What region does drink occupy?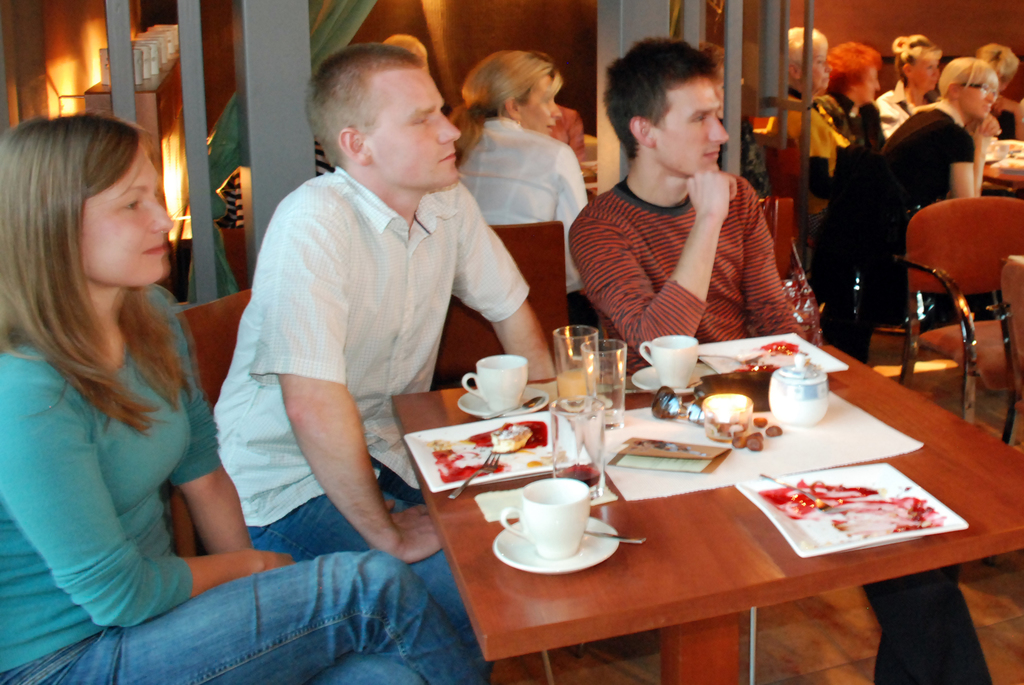
(552, 318, 593, 414).
